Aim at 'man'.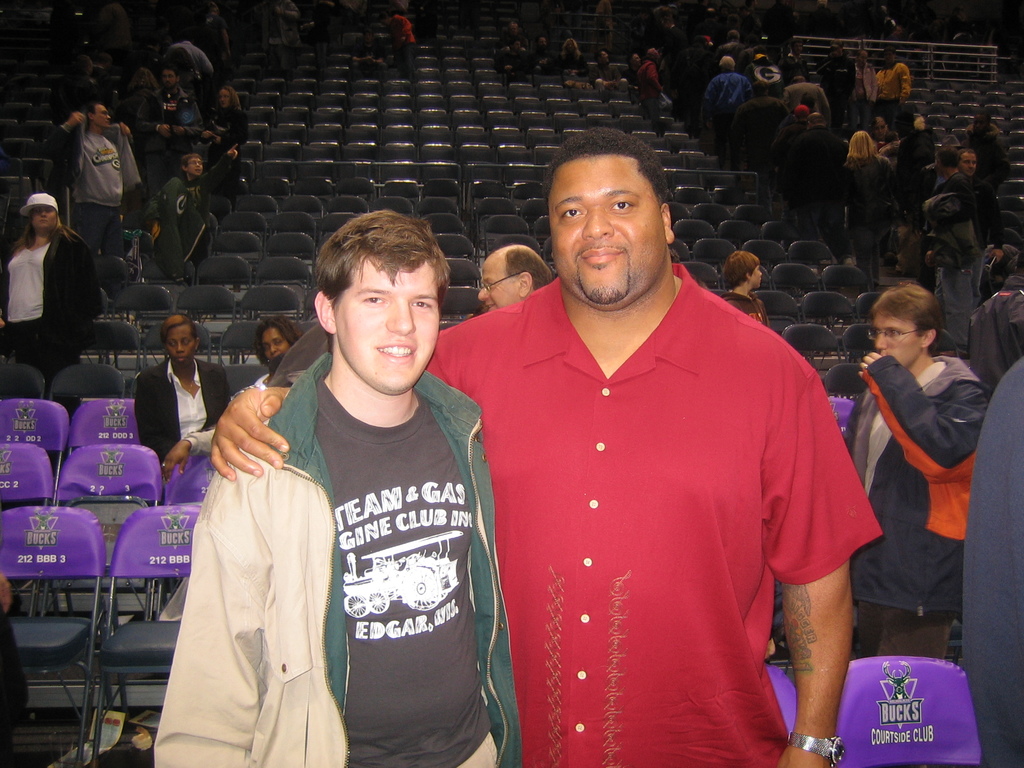
Aimed at Rect(210, 126, 883, 767).
